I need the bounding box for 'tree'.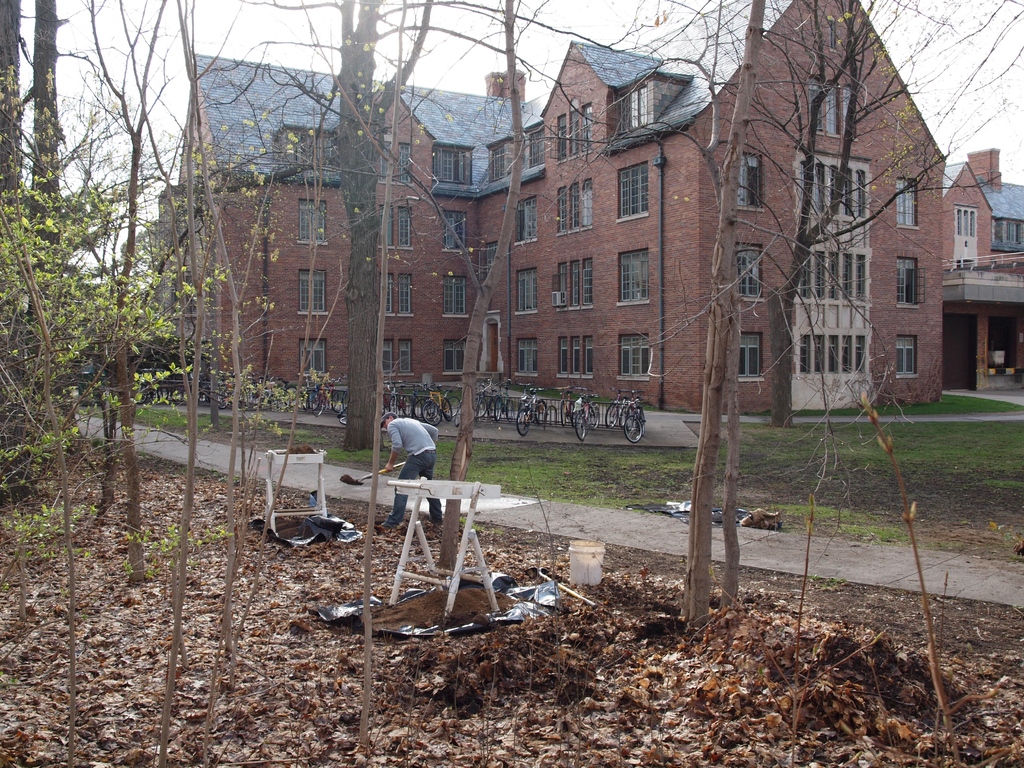
Here it is: (670,0,1023,397).
